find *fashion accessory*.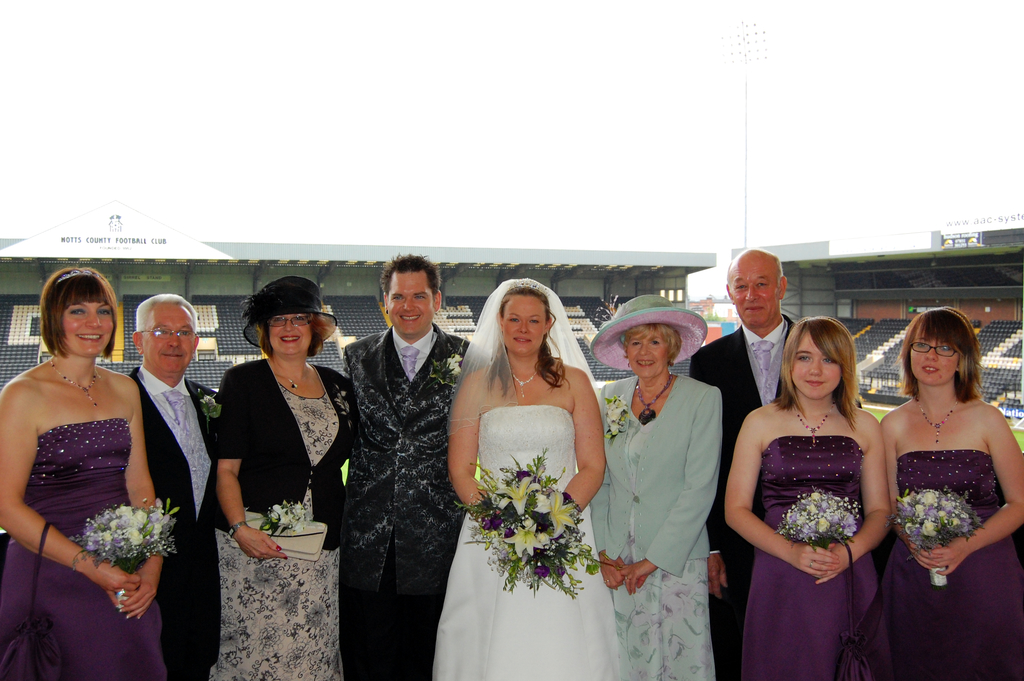
x1=582 y1=292 x2=708 y2=373.
